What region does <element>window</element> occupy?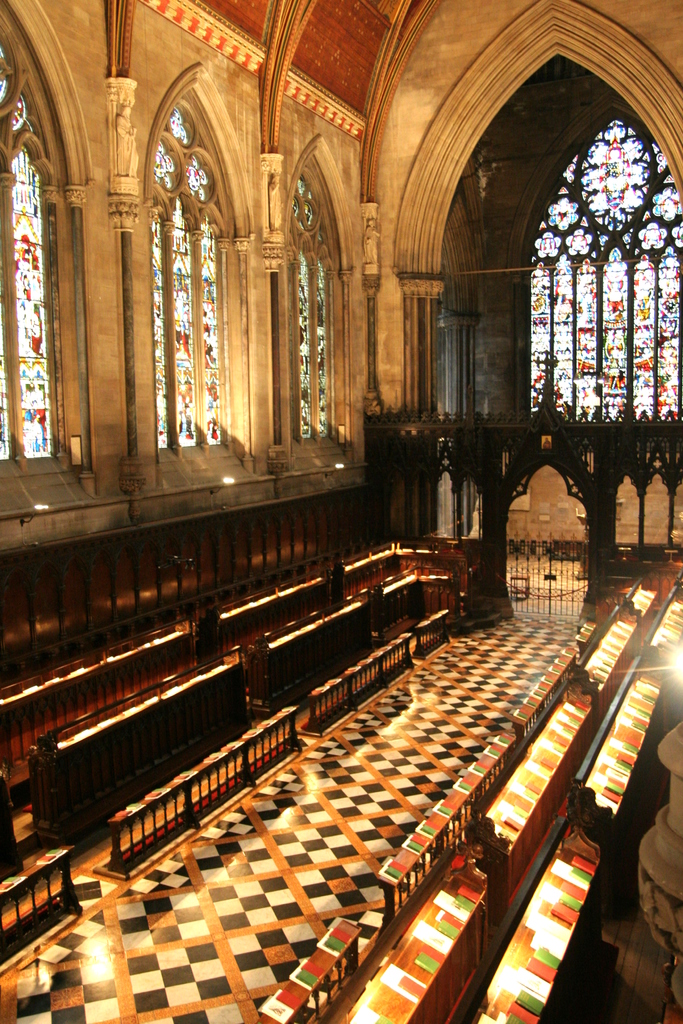
select_region(295, 177, 343, 442).
